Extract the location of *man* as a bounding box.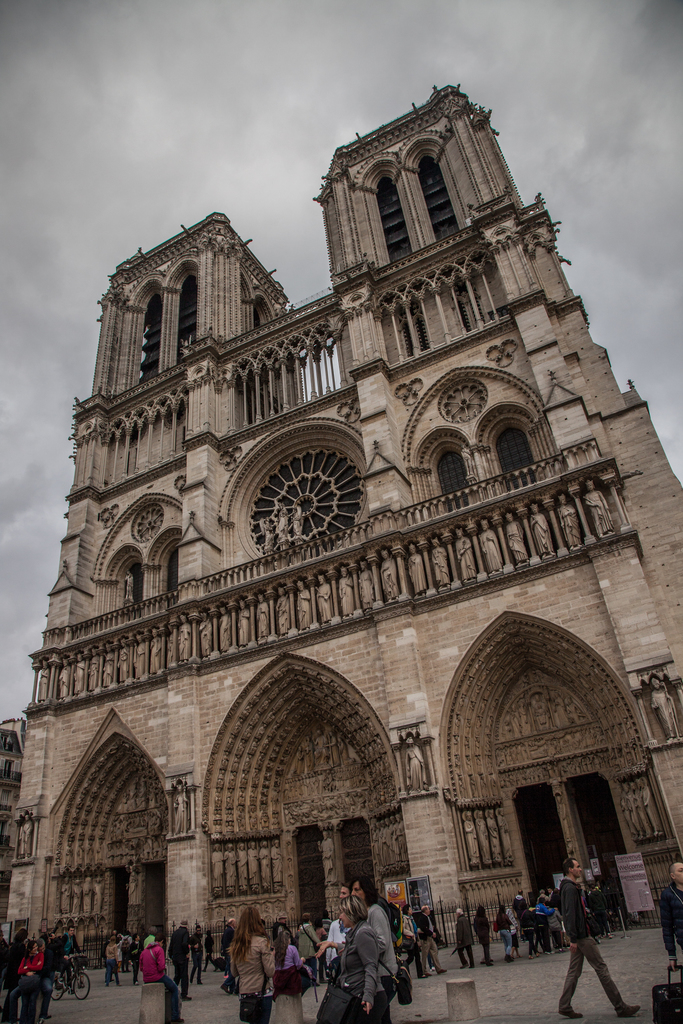
pyautogui.locateOnScreen(167, 924, 190, 1002).
